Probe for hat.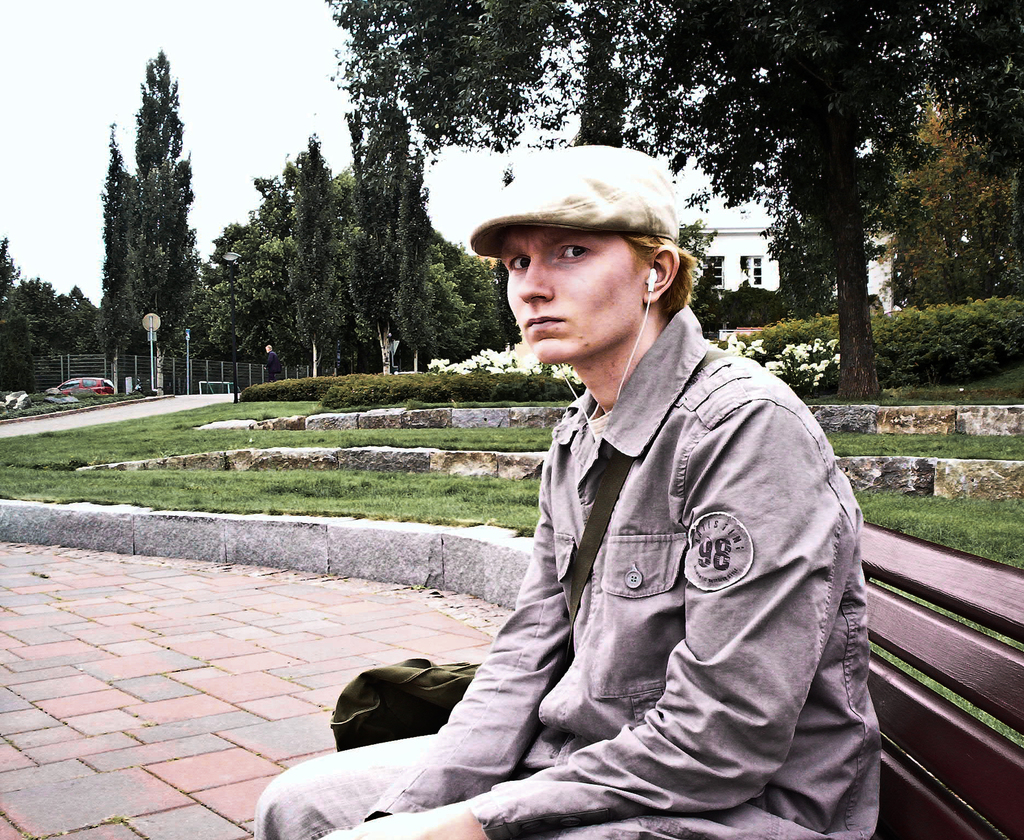
Probe result: [left=464, top=144, right=676, bottom=259].
